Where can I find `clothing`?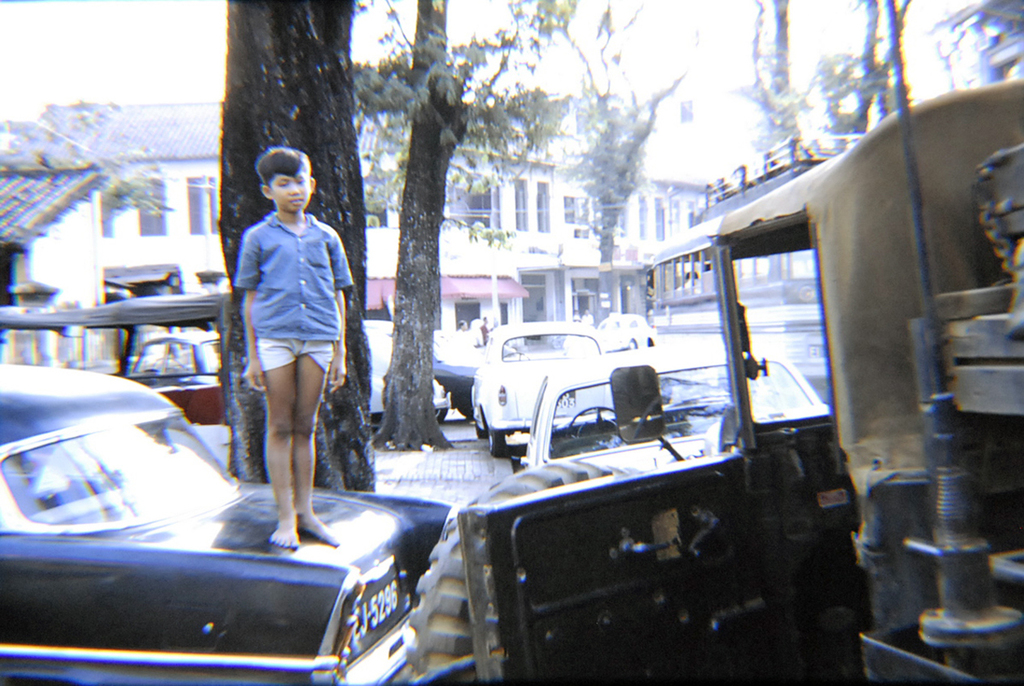
You can find it at region(602, 366, 680, 450).
